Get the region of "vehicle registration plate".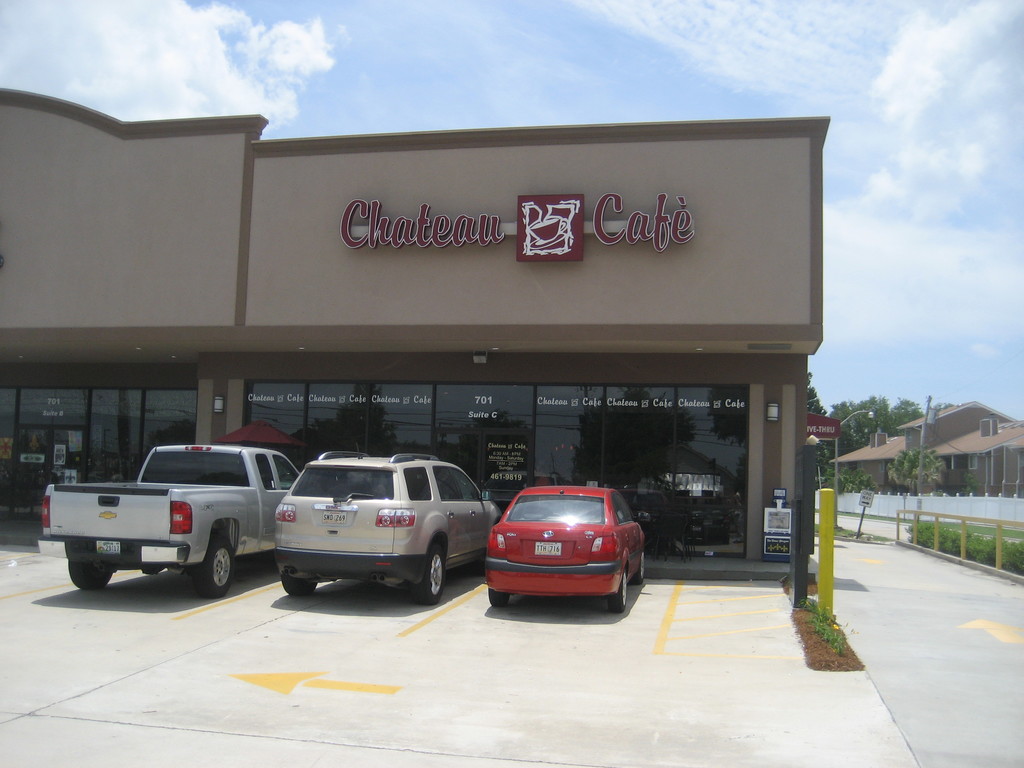
{"left": 97, "top": 535, "right": 122, "bottom": 557}.
